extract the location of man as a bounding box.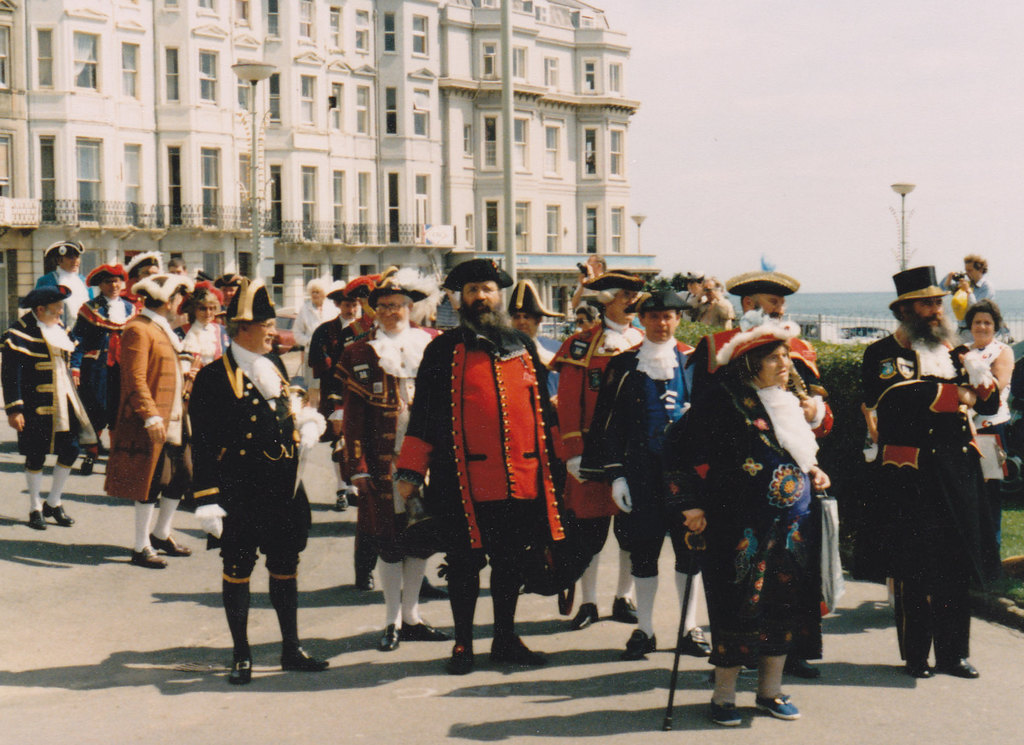
crop(345, 267, 448, 650).
